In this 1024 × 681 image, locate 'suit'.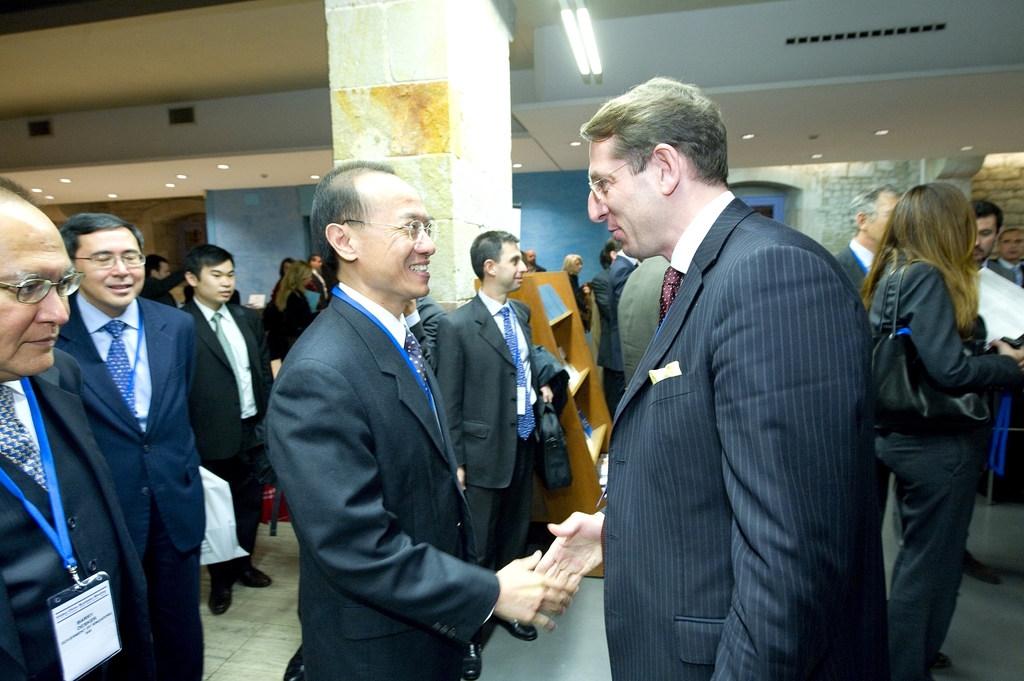
Bounding box: left=615, top=254, right=671, bottom=377.
